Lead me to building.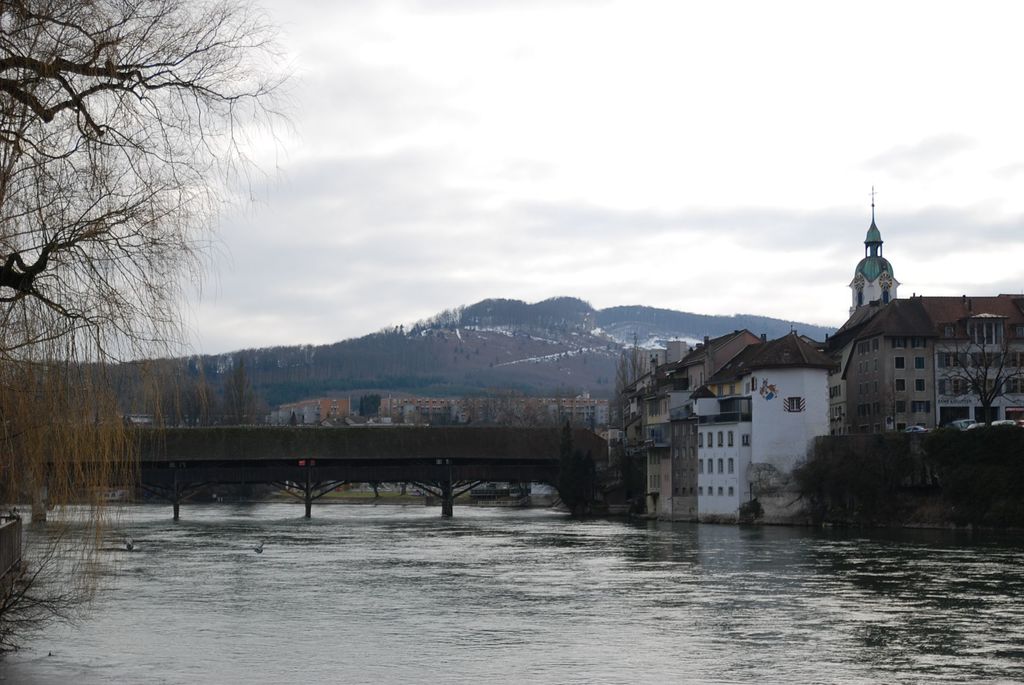
Lead to <bbox>272, 396, 349, 422</bbox>.
